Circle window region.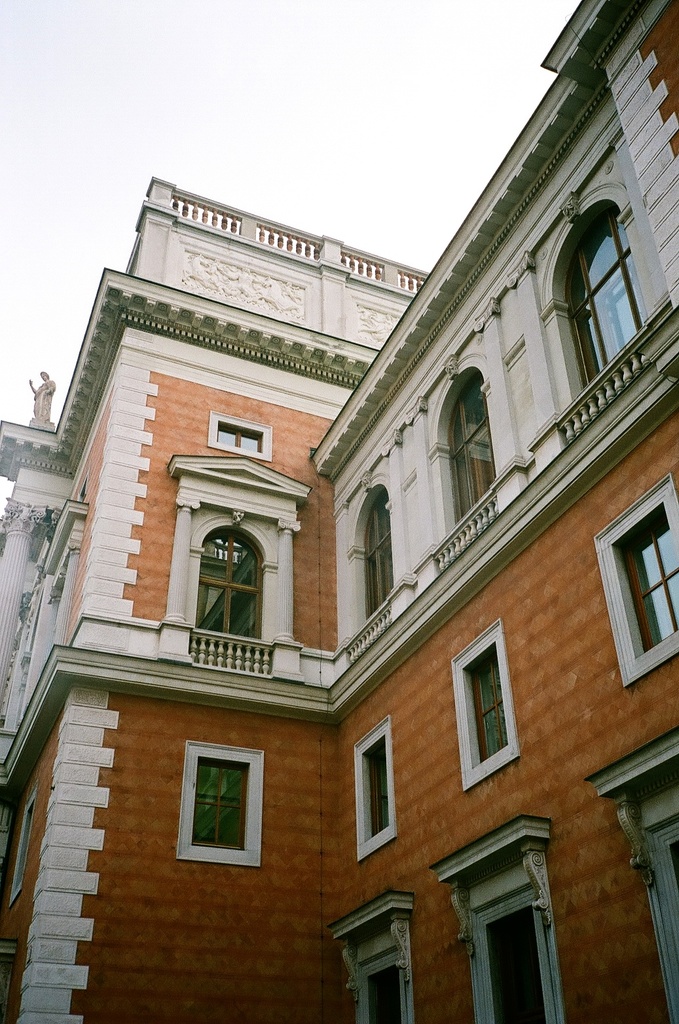
Region: bbox=[606, 489, 678, 668].
